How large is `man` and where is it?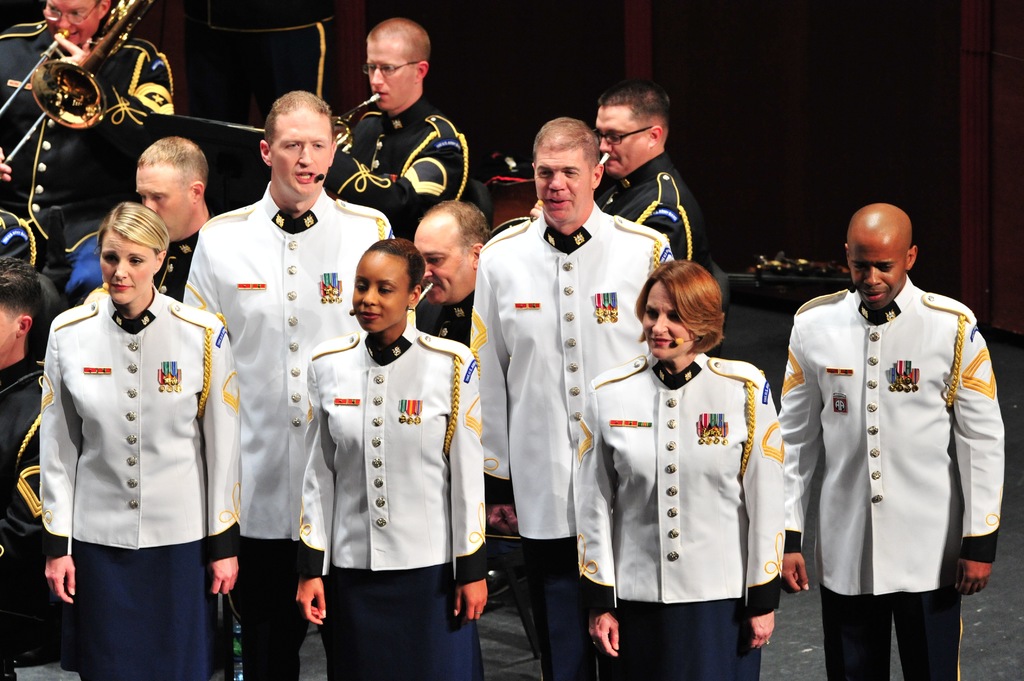
Bounding box: (left=0, top=252, right=67, bottom=680).
